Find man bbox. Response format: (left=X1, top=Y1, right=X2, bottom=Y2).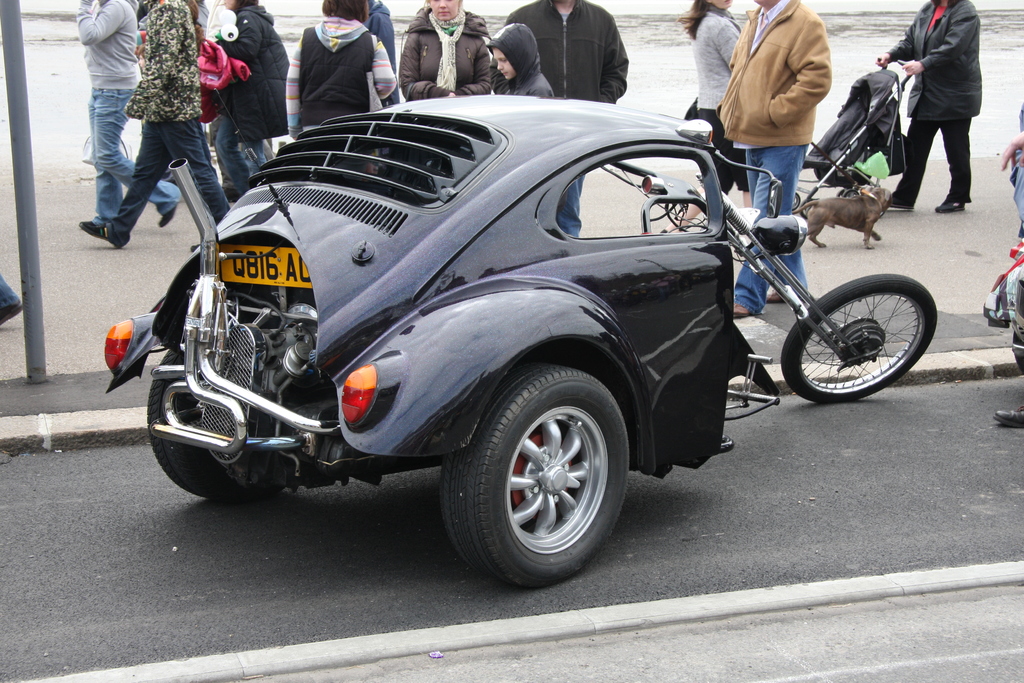
(left=481, top=8, right=654, bottom=99).
